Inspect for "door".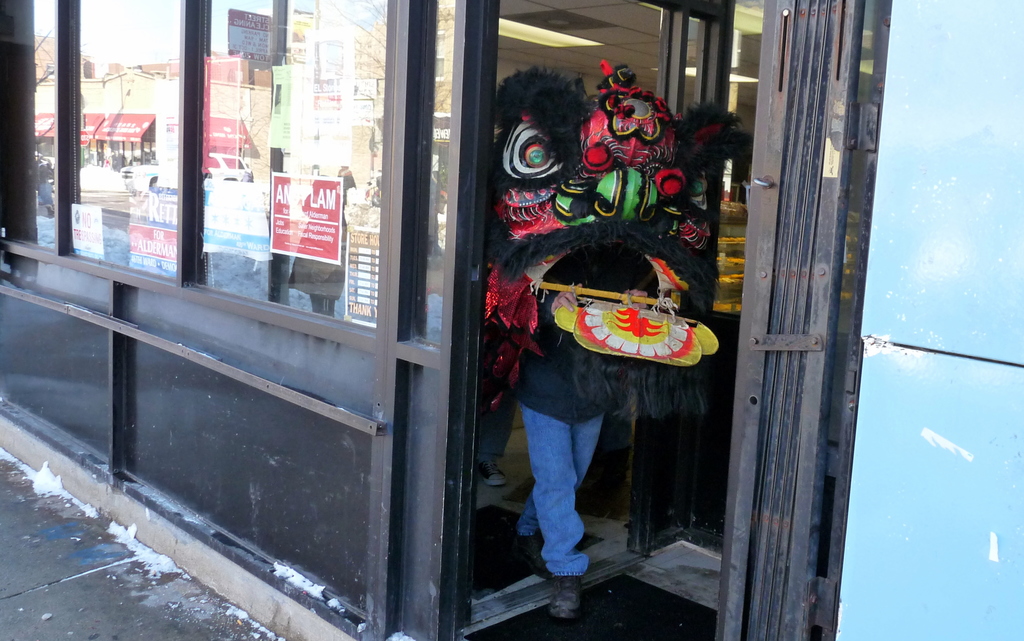
Inspection: (460, 0, 734, 619).
